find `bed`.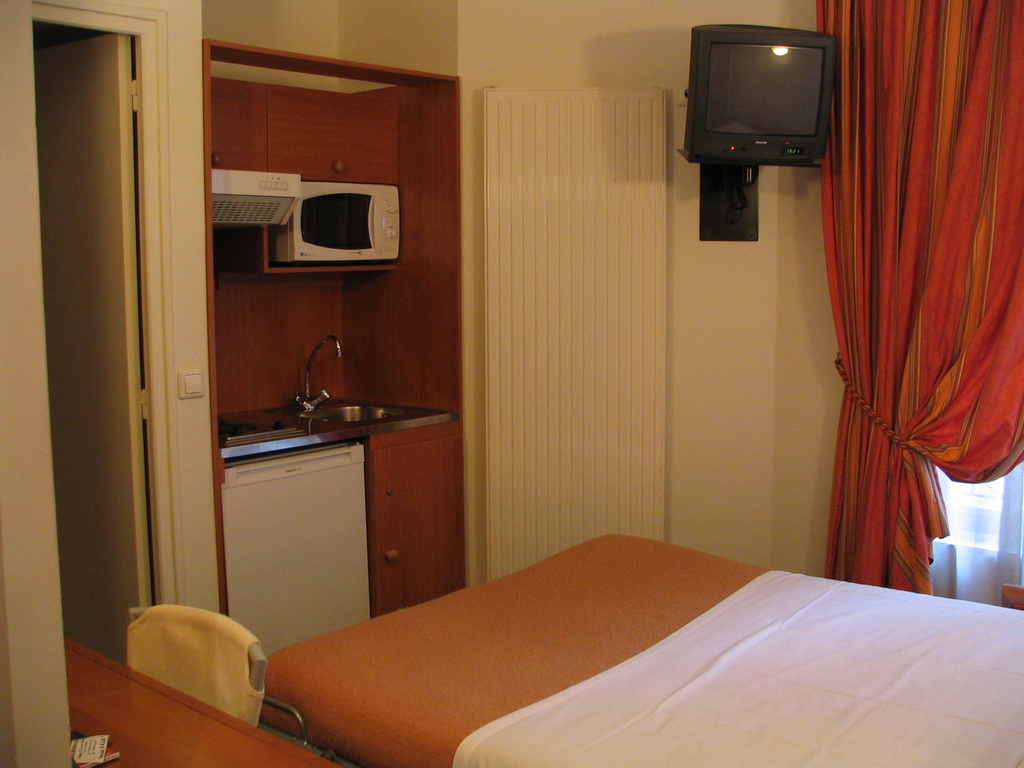
[x1=213, y1=516, x2=970, y2=745].
